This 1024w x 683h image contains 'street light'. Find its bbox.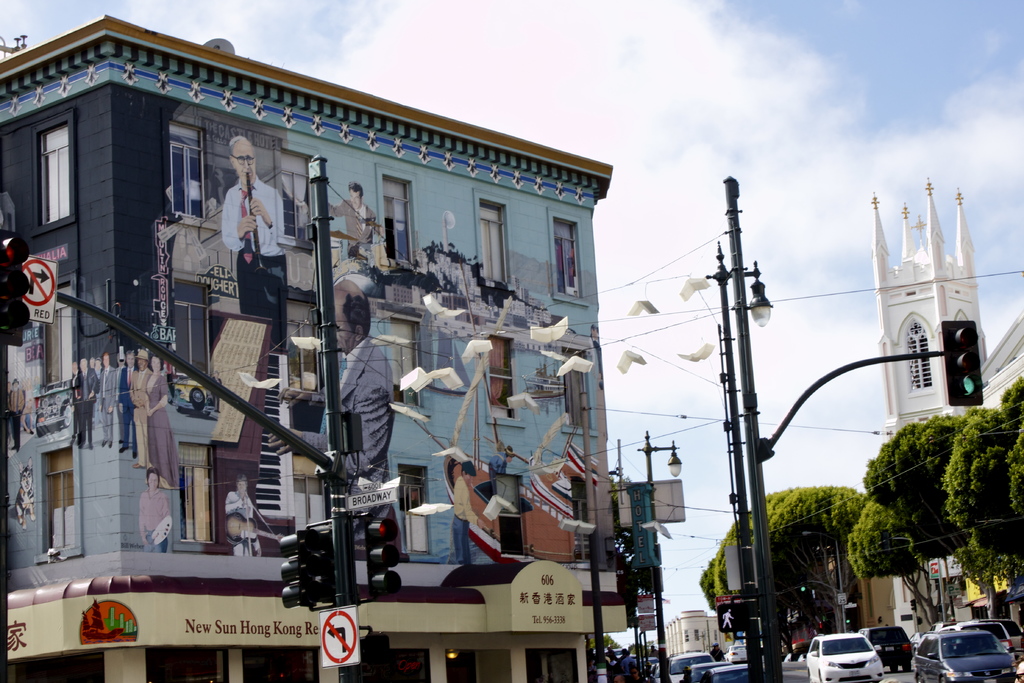
bbox=[730, 177, 776, 682].
